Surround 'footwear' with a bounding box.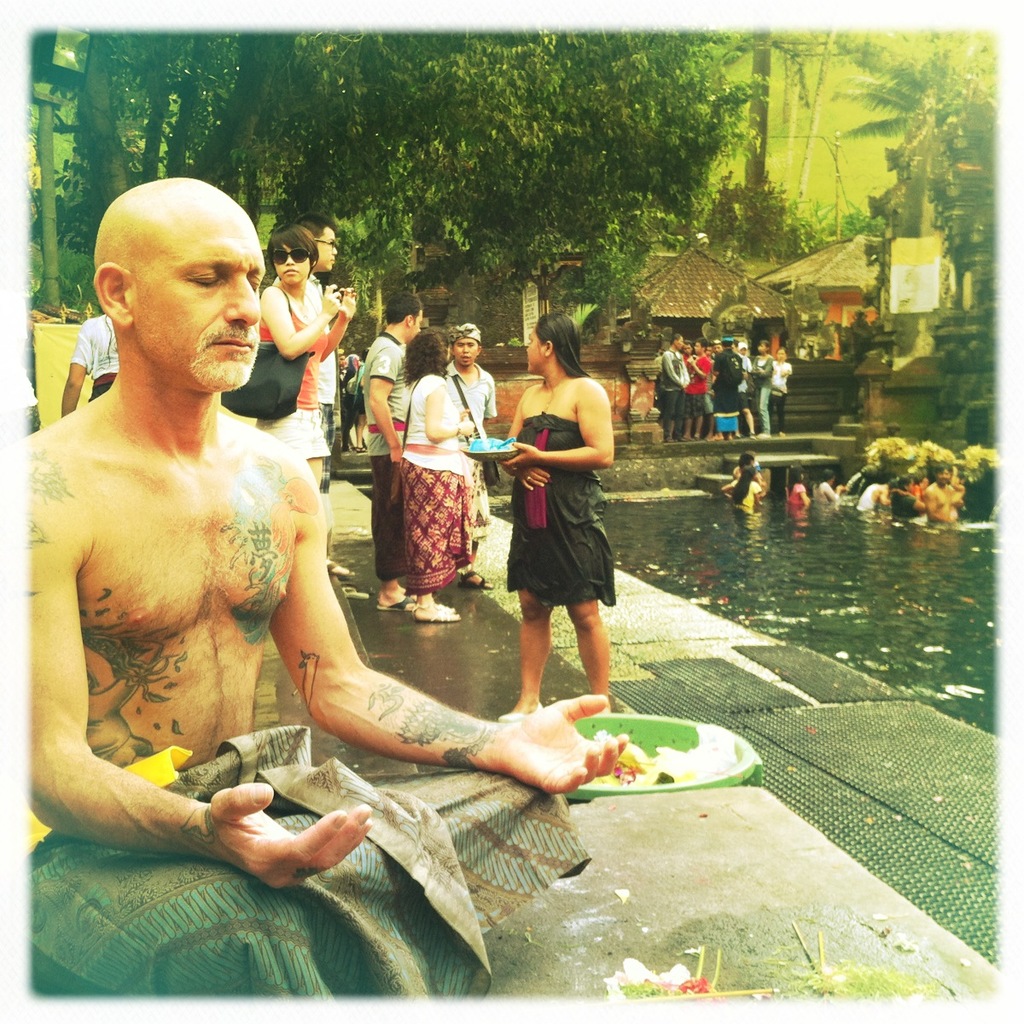
{"left": 409, "top": 602, "right": 460, "bottom": 621}.
